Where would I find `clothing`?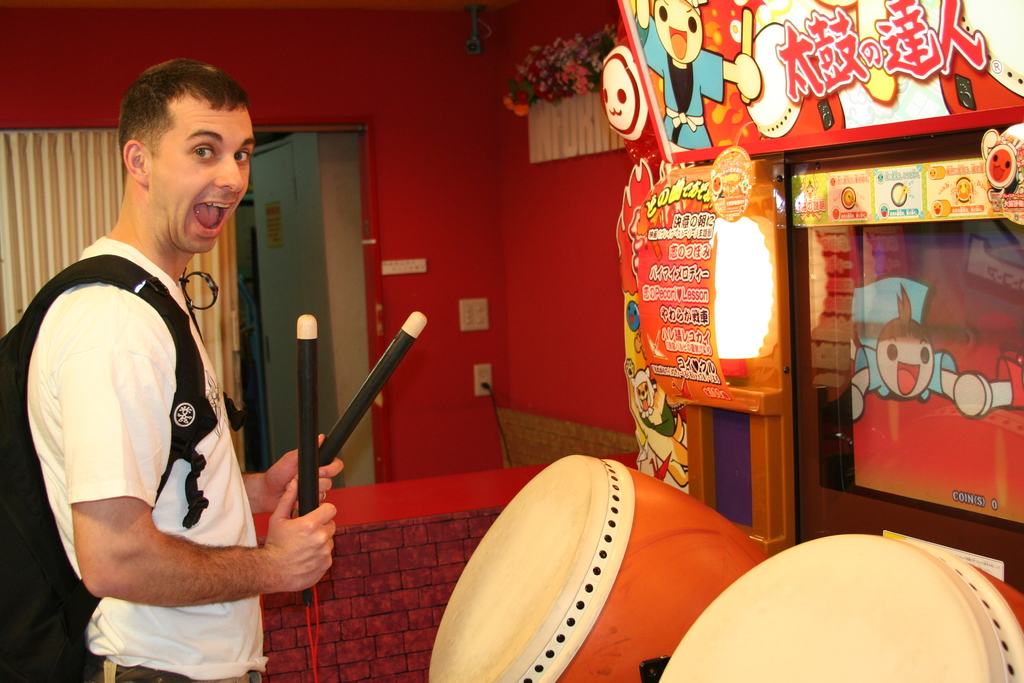
At <bbox>851, 275, 958, 397</bbox>.
